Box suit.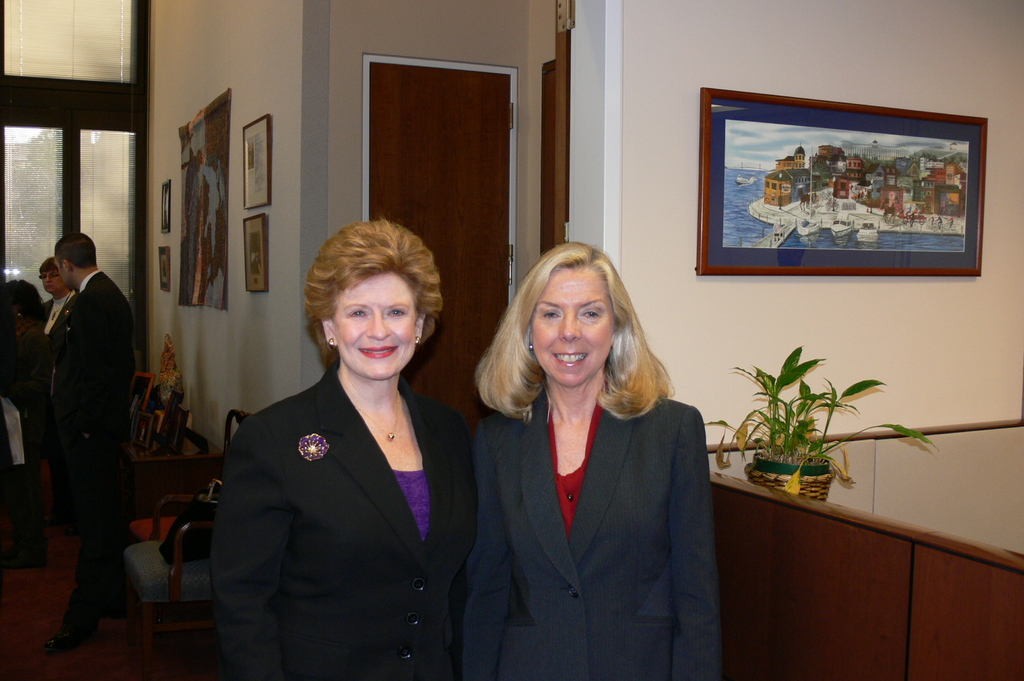
locate(56, 266, 136, 630).
